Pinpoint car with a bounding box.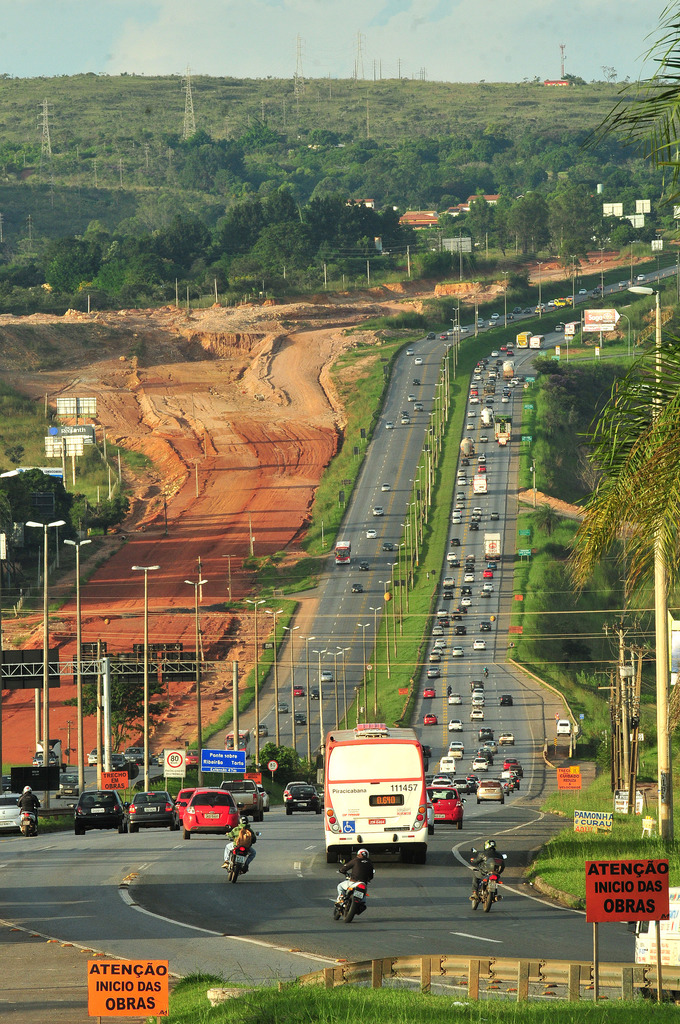
pyautogui.locateOnScreen(241, 784, 271, 812).
